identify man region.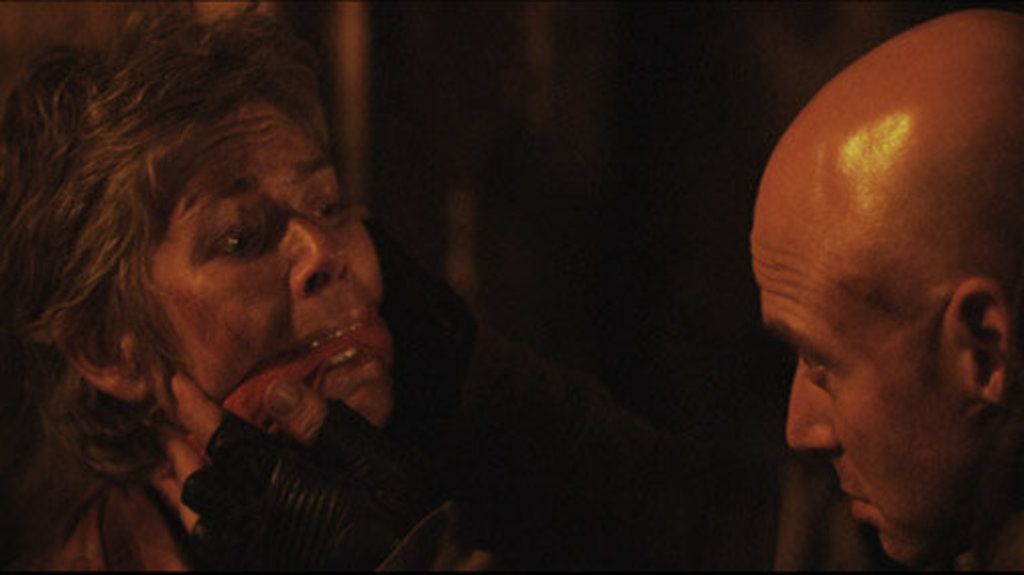
Region: bbox=(0, 0, 721, 573).
